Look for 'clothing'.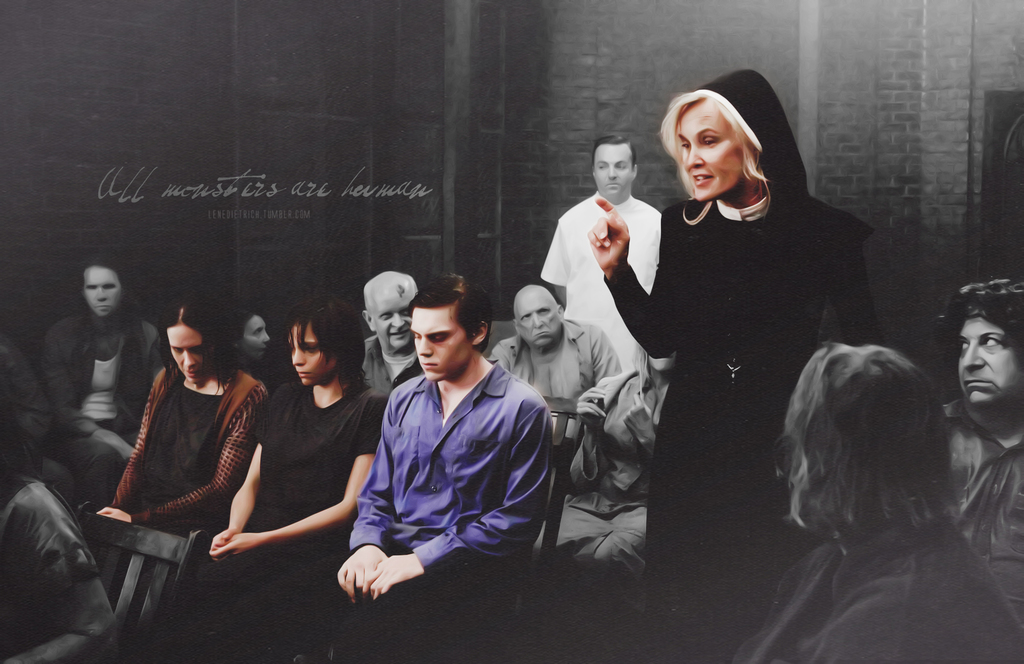
Found: pyautogui.locateOnScreen(550, 363, 664, 612).
